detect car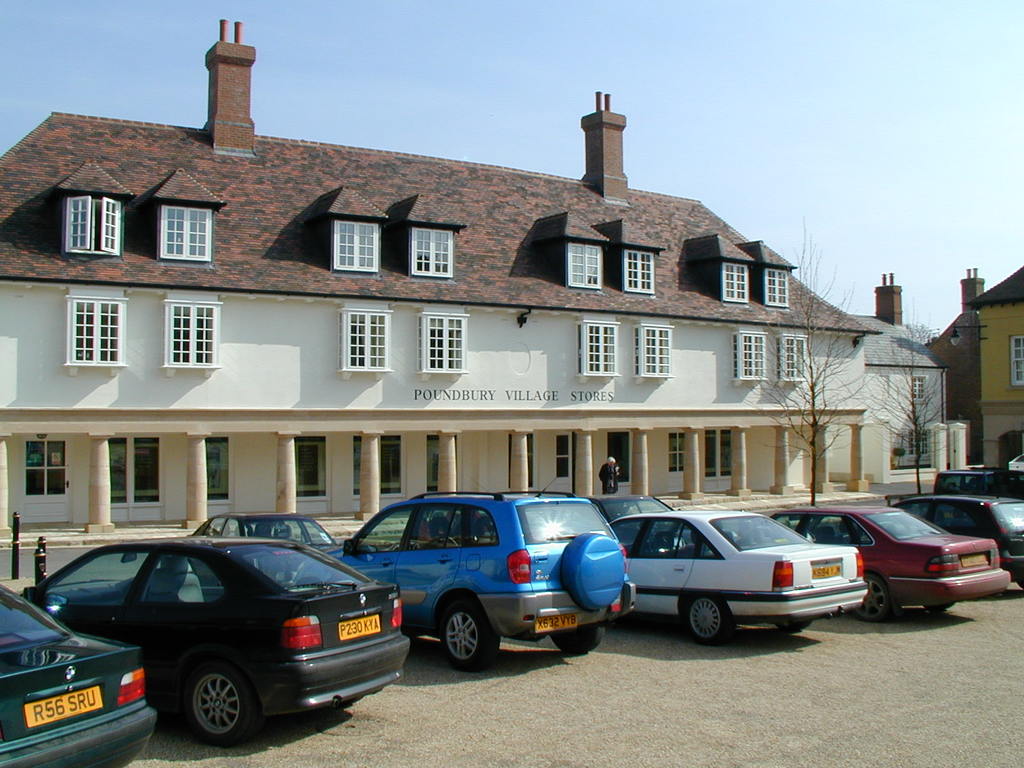
{"left": 10, "top": 529, "right": 412, "bottom": 753}
